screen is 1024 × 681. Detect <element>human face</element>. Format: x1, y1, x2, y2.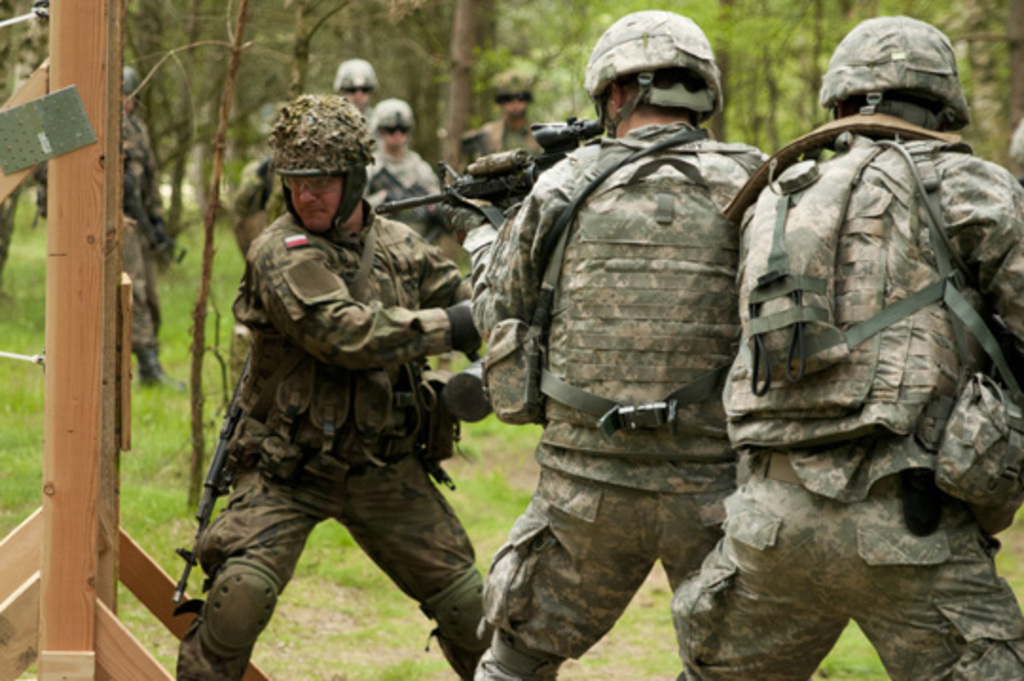
493, 93, 527, 116.
